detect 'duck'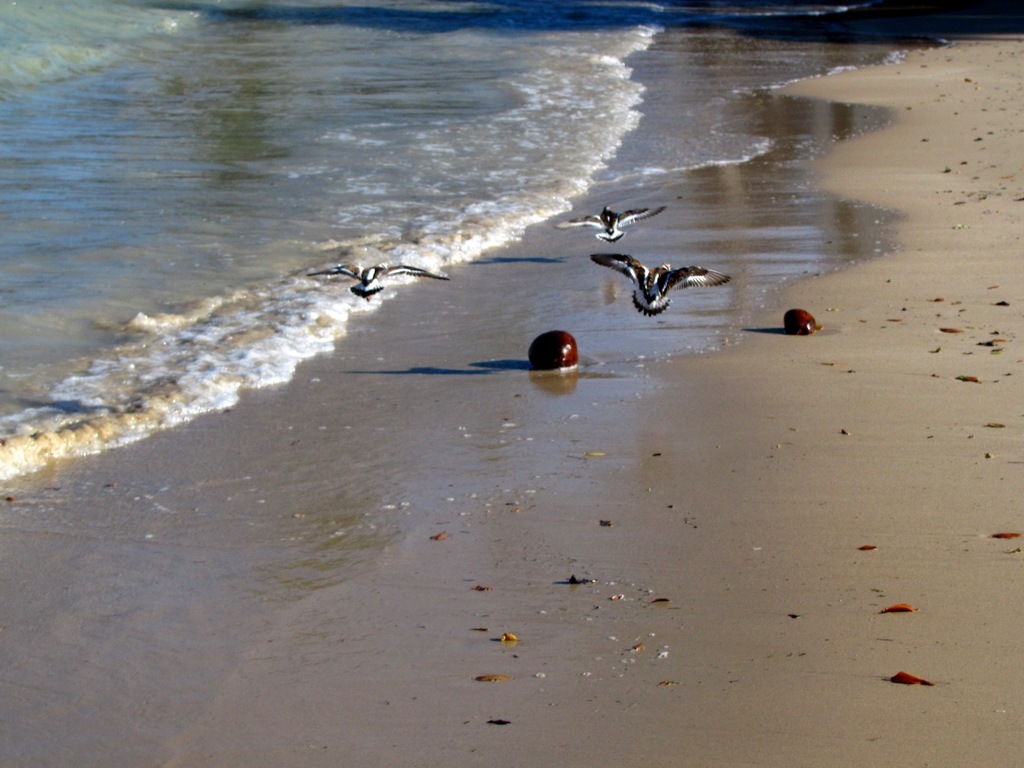
{"x1": 558, "y1": 203, "x2": 661, "y2": 239}
